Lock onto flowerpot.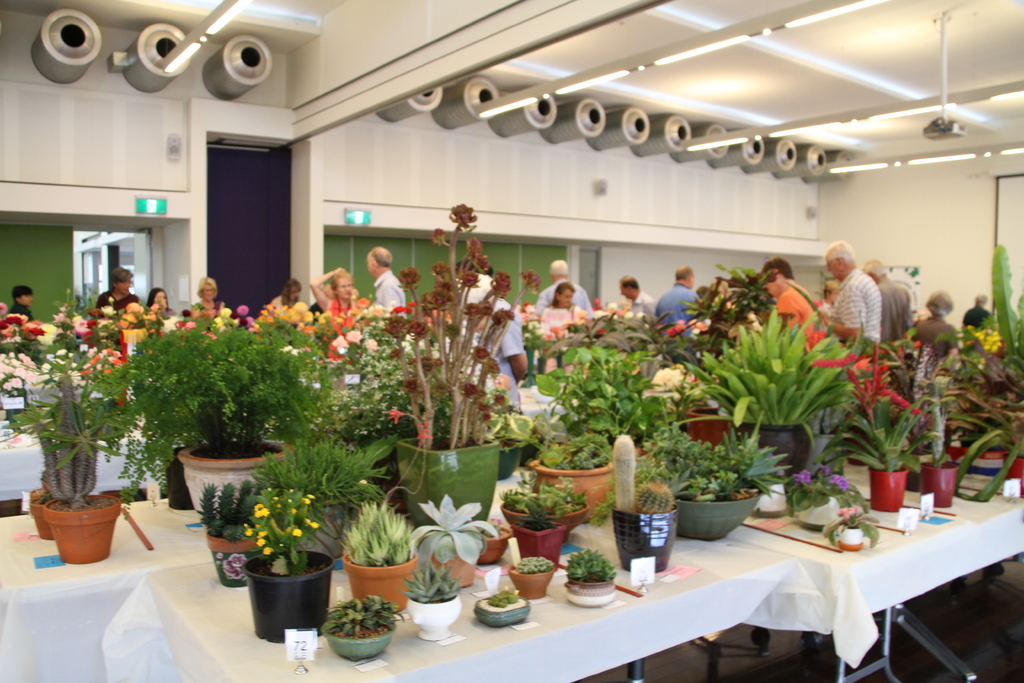
Locked: pyautogui.locateOnScreen(237, 528, 323, 638).
